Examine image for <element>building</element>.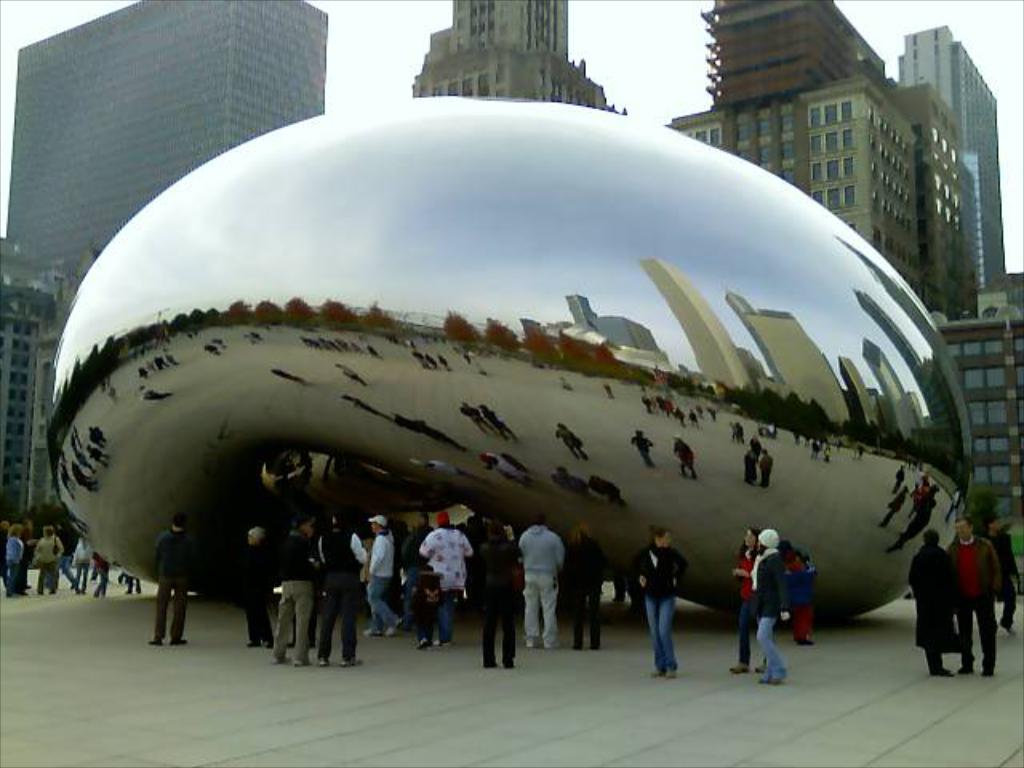
Examination result: BBox(0, 0, 326, 534).
